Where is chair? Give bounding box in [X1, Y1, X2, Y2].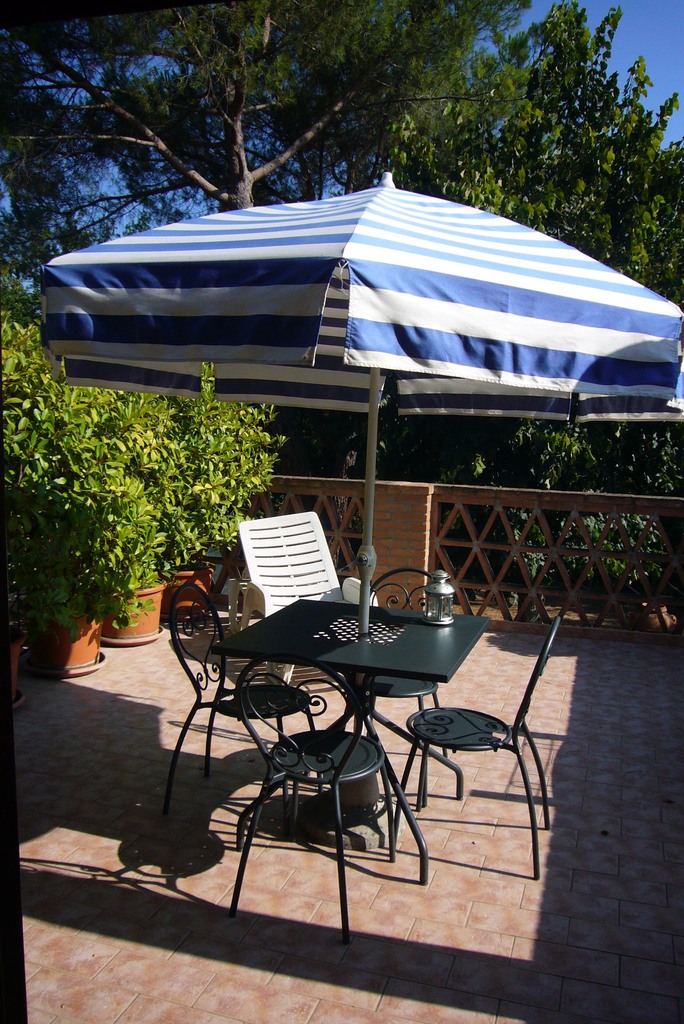
[231, 652, 429, 948].
